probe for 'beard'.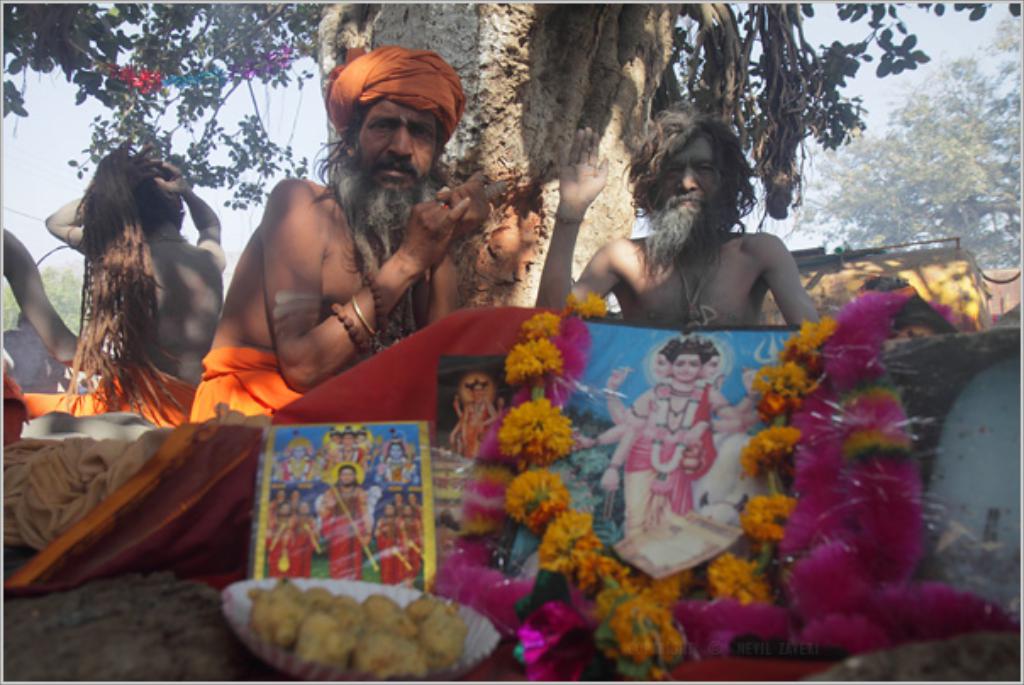
Probe result: 336 170 439 285.
